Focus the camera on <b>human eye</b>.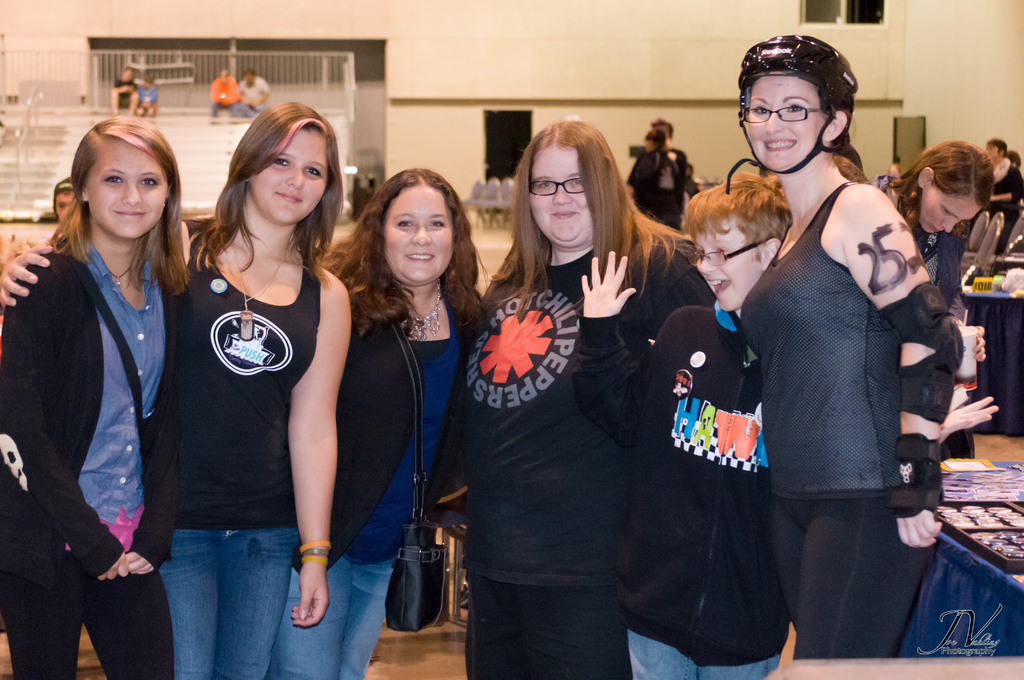
Focus region: Rect(303, 166, 321, 176).
